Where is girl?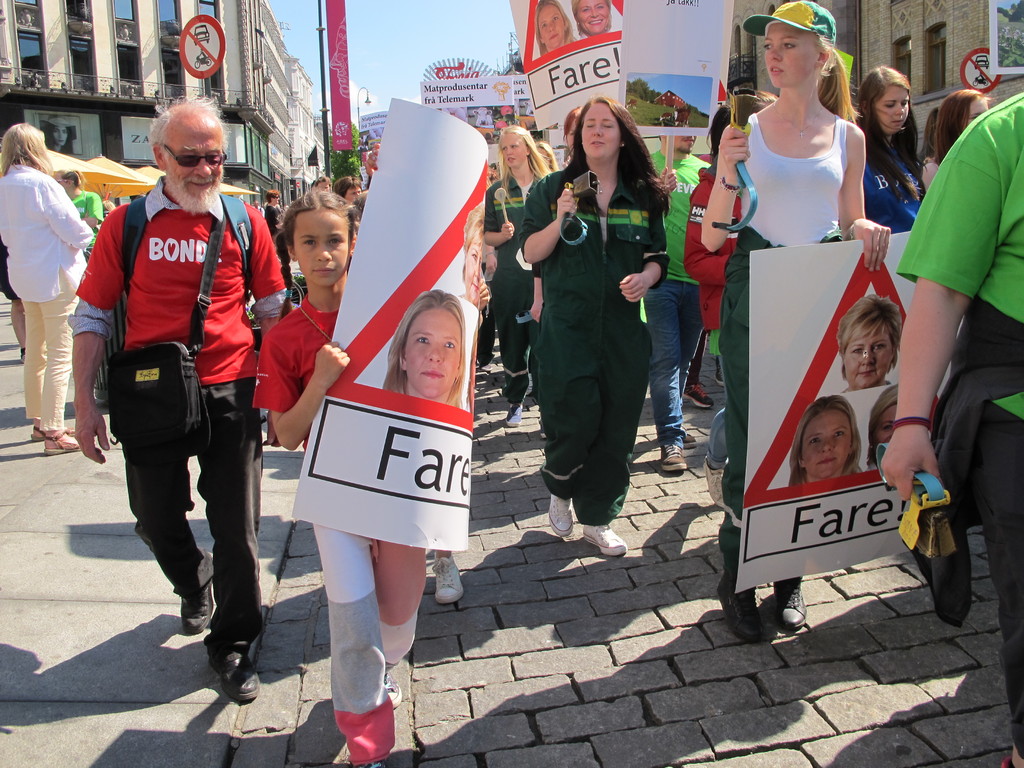
box(682, 94, 781, 506).
